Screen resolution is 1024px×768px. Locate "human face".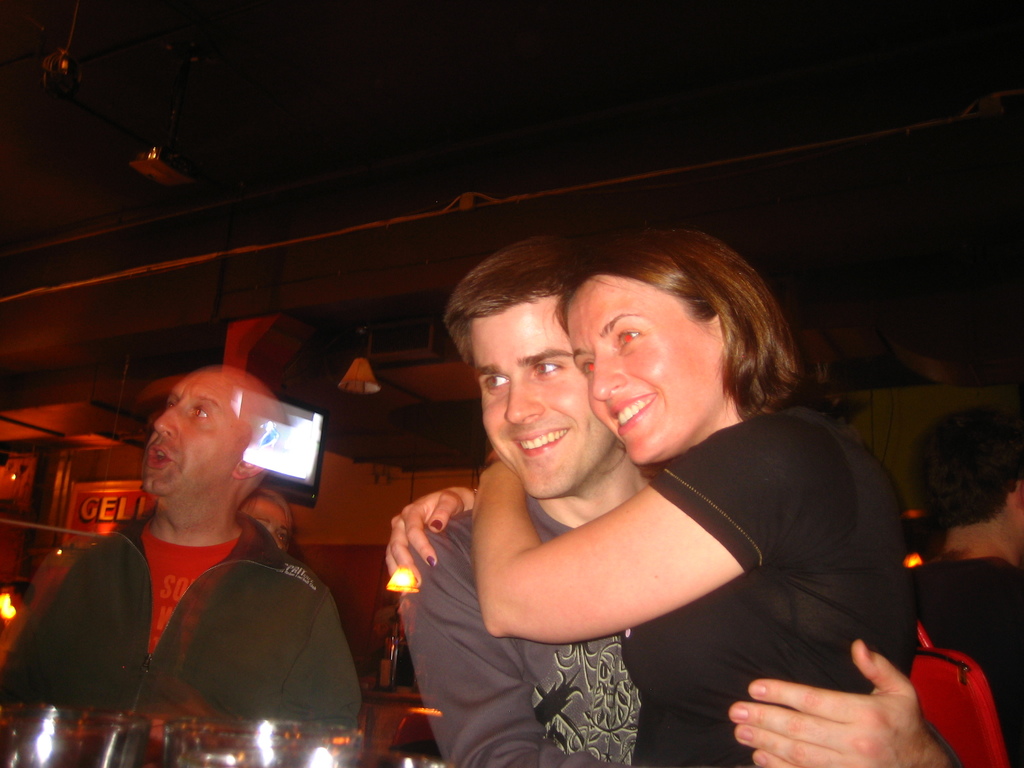
l=240, t=497, r=292, b=549.
